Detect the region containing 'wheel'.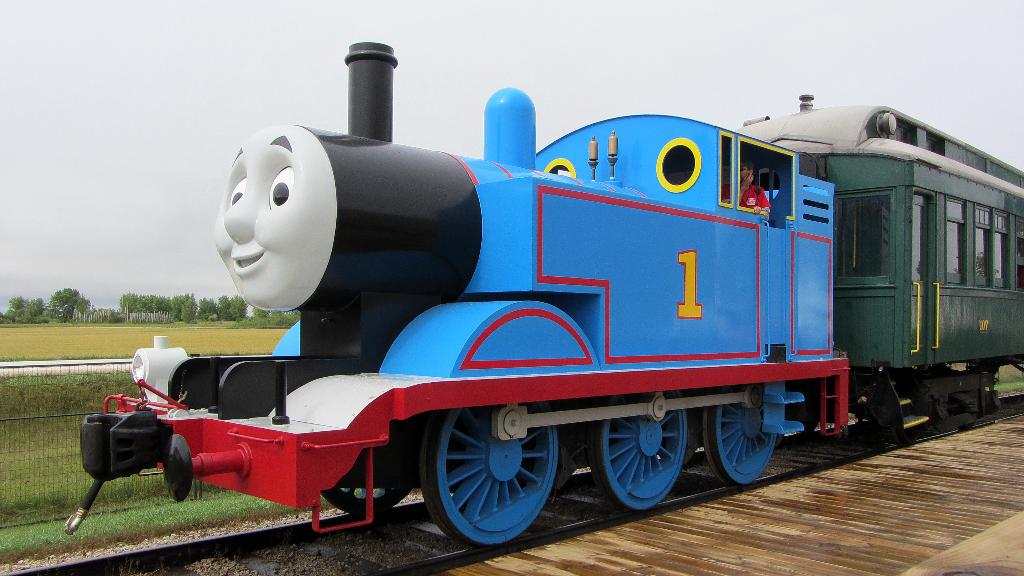
[x1=960, y1=421, x2=979, y2=433].
